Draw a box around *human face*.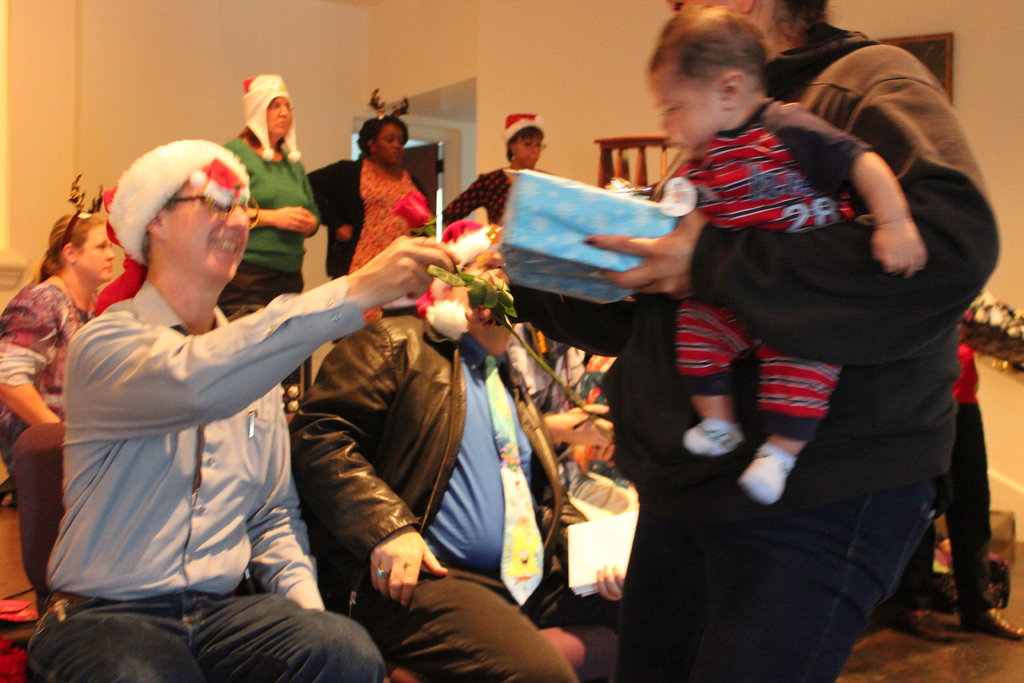
bbox=[162, 179, 248, 274].
